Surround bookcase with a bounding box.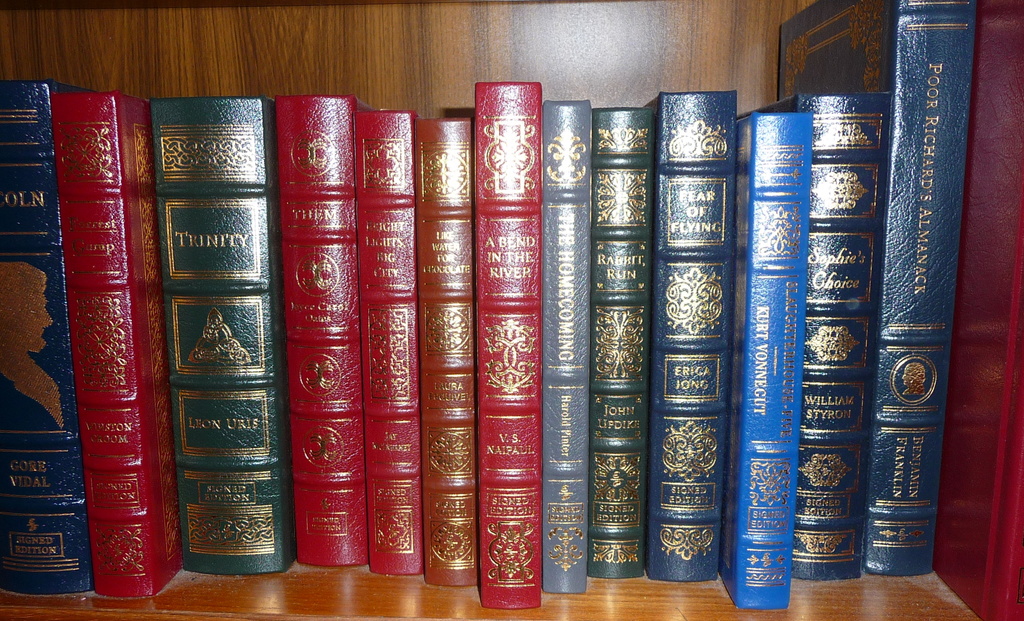
BBox(0, 0, 1023, 620).
